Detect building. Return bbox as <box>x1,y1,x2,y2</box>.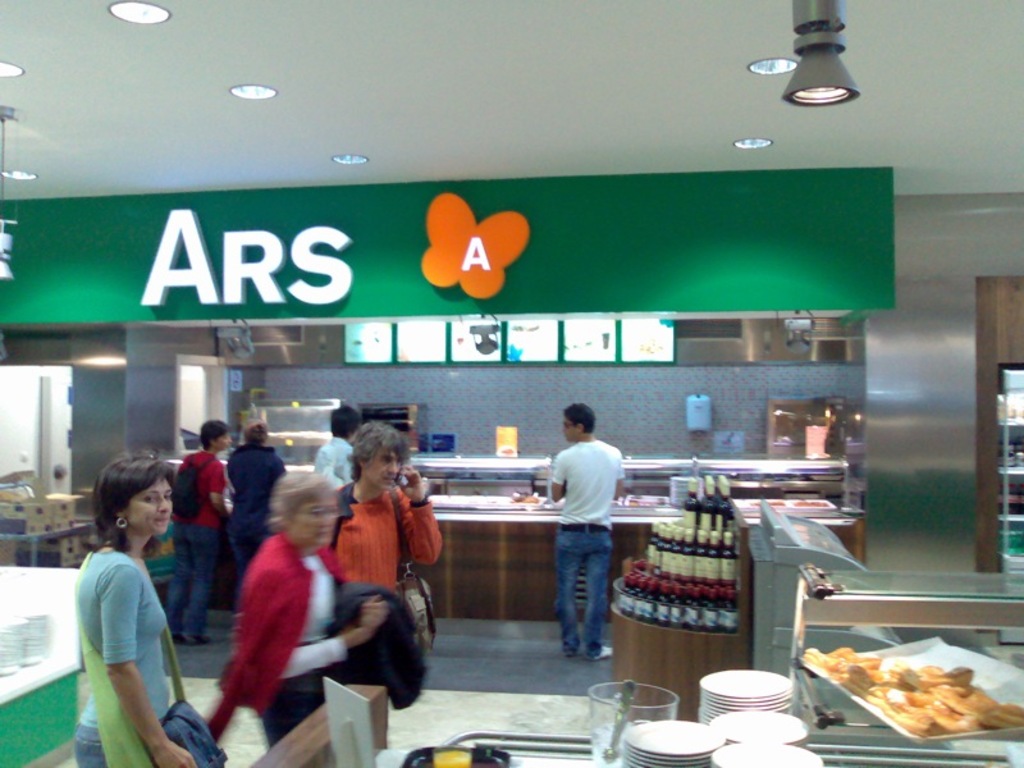
<box>0,0,1023,767</box>.
